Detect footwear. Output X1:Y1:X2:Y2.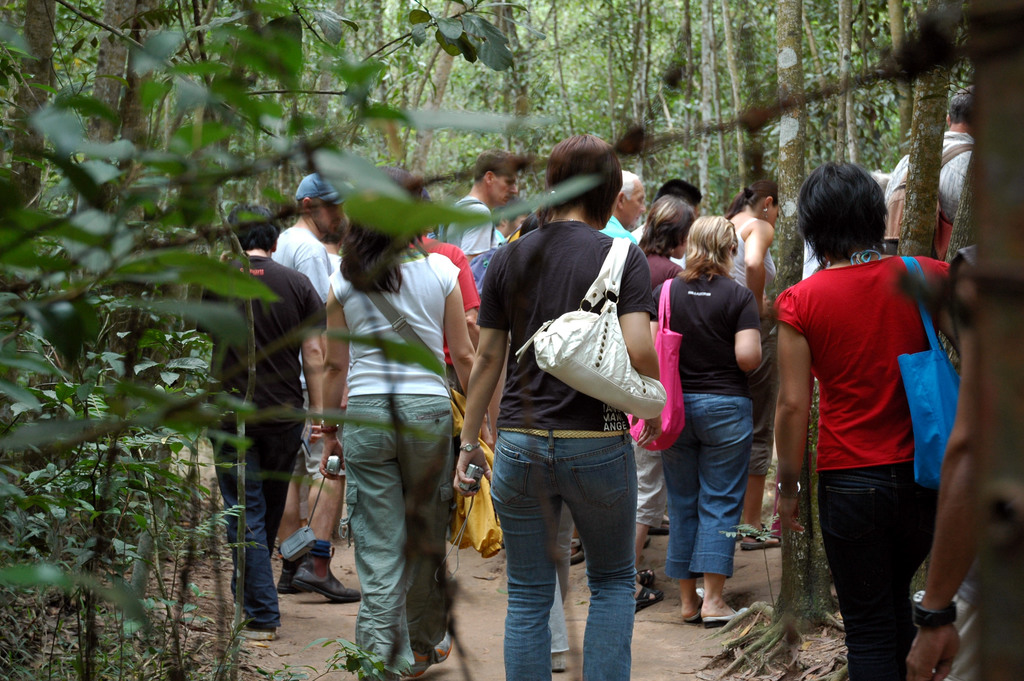
681:595:693:623.
